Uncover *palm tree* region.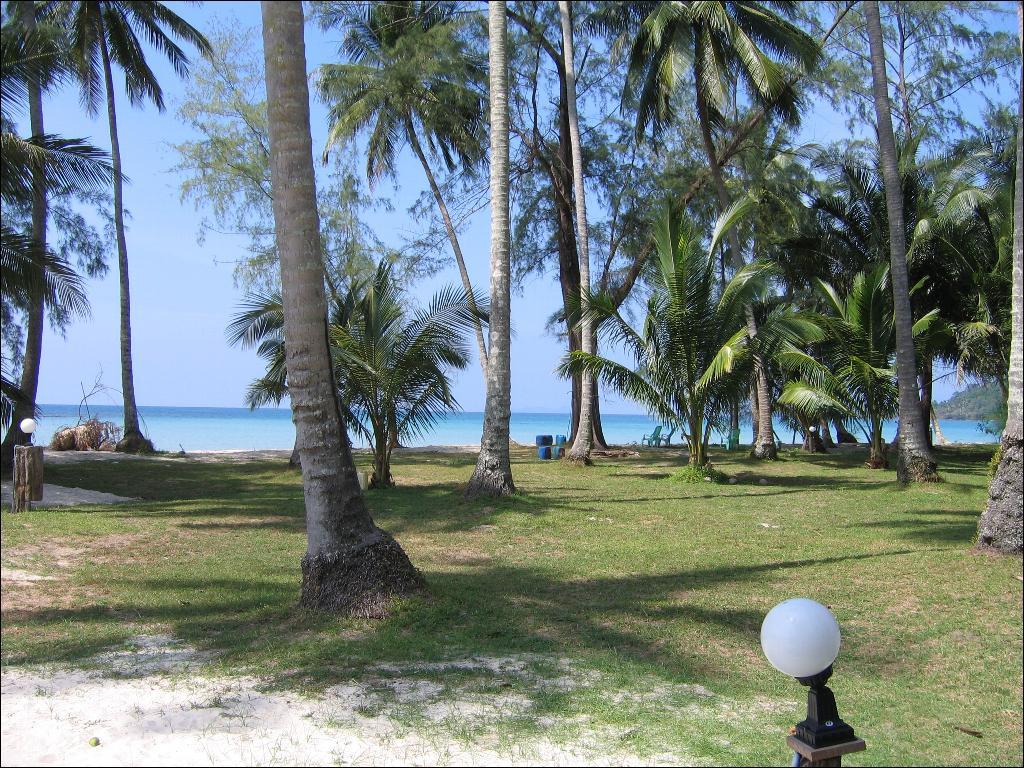
Uncovered: (608,0,799,143).
